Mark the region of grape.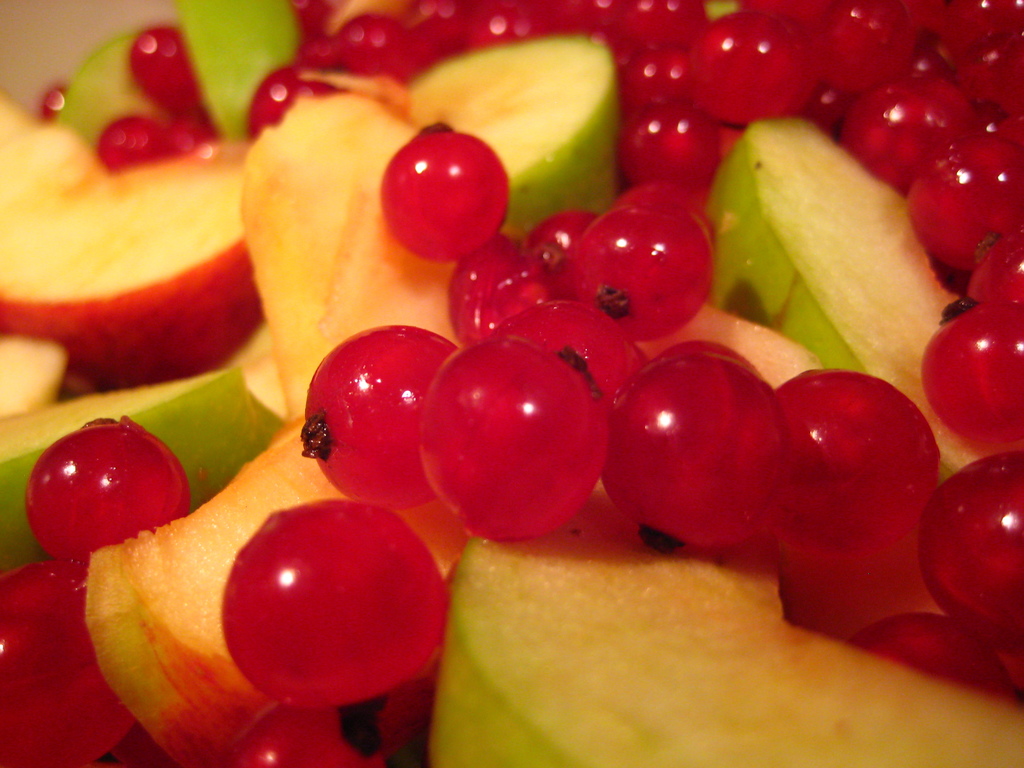
Region: select_region(156, 108, 219, 159).
